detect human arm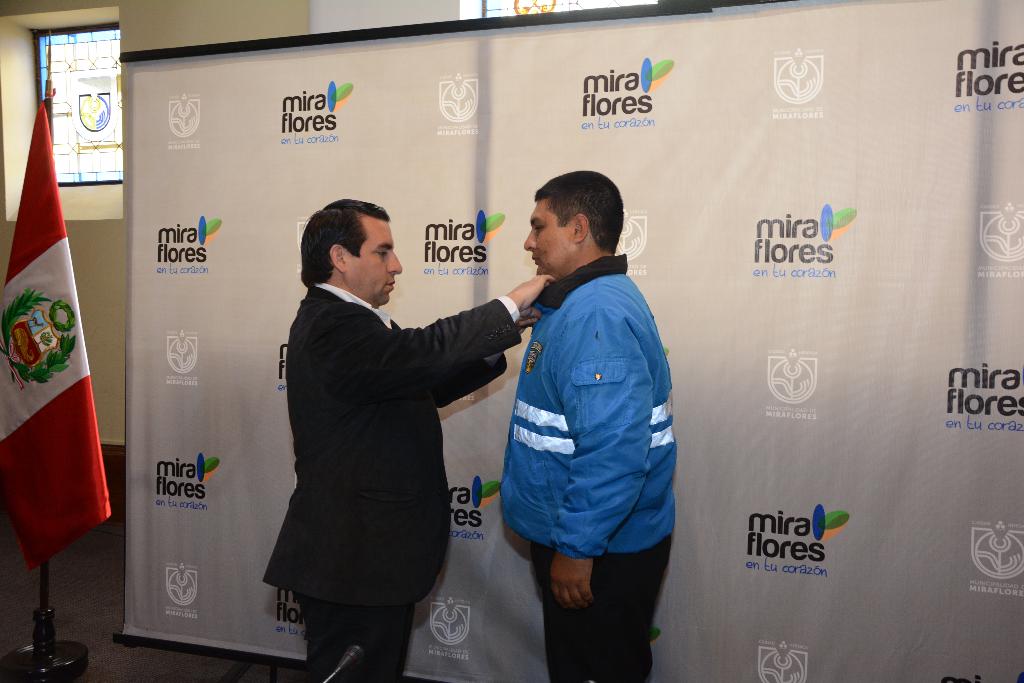
<region>417, 305, 543, 410</region>
